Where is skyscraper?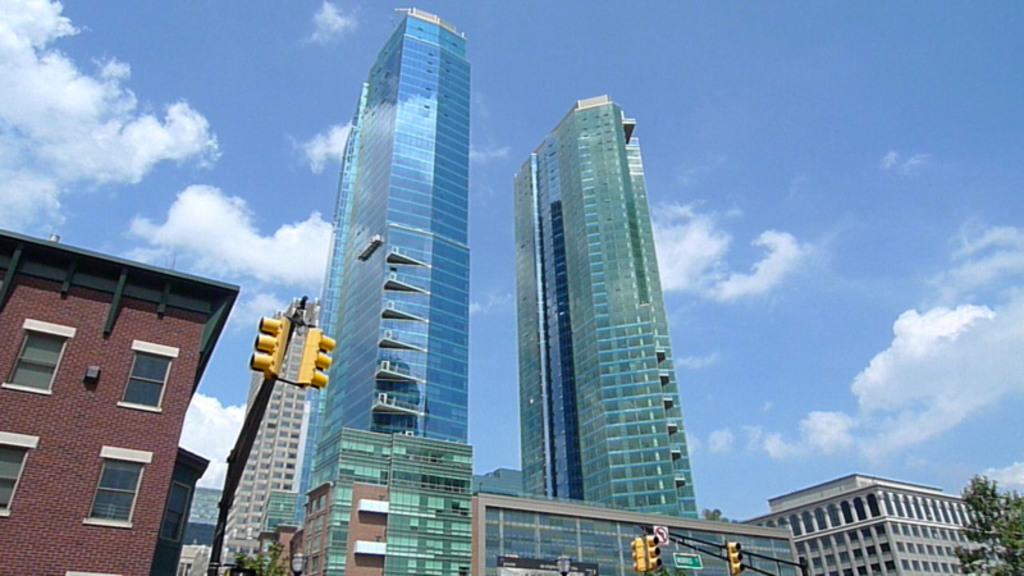
[left=269, top=1, right=470, bottom=575].
